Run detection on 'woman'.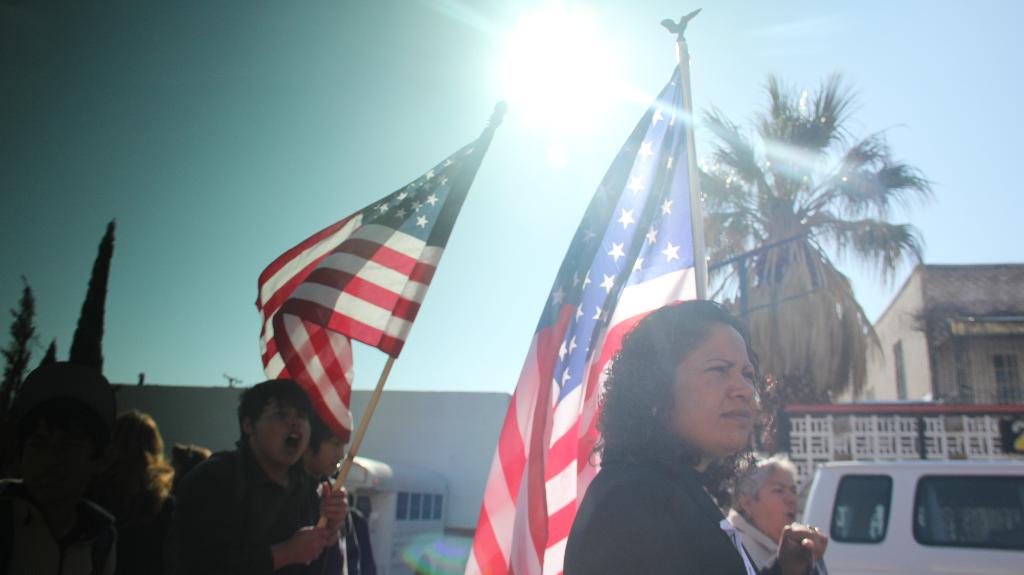
Result: <region>566, 291, 809, 573</region>.
